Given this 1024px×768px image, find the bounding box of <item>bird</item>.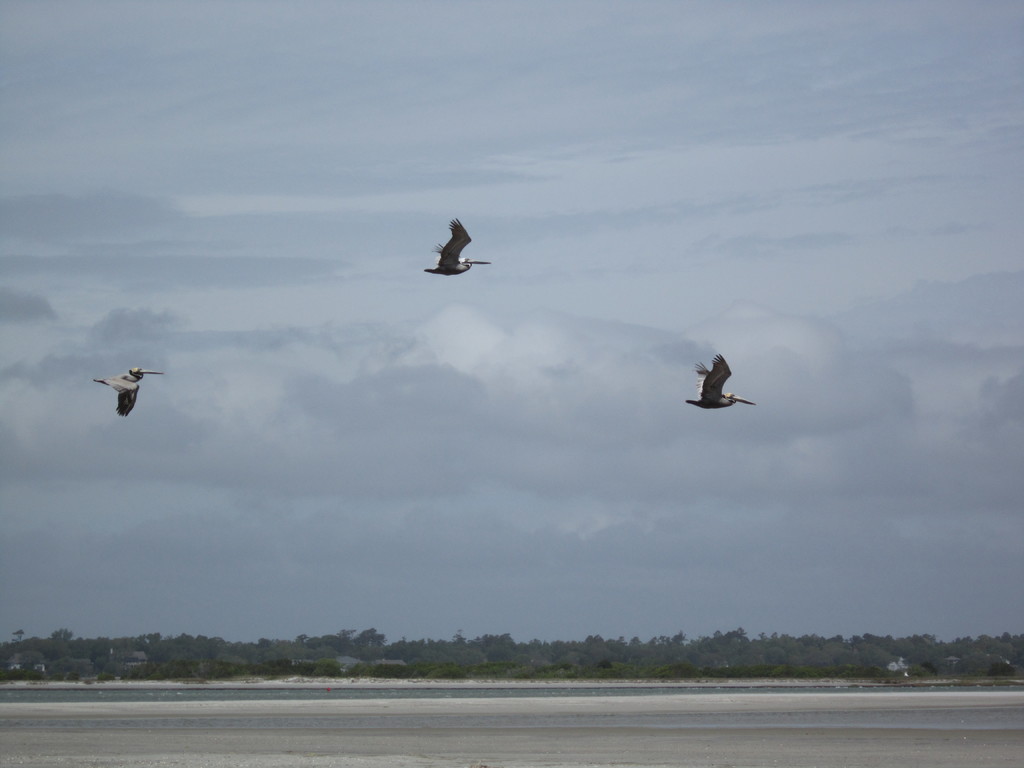
box(678, 353, 760, 412).
